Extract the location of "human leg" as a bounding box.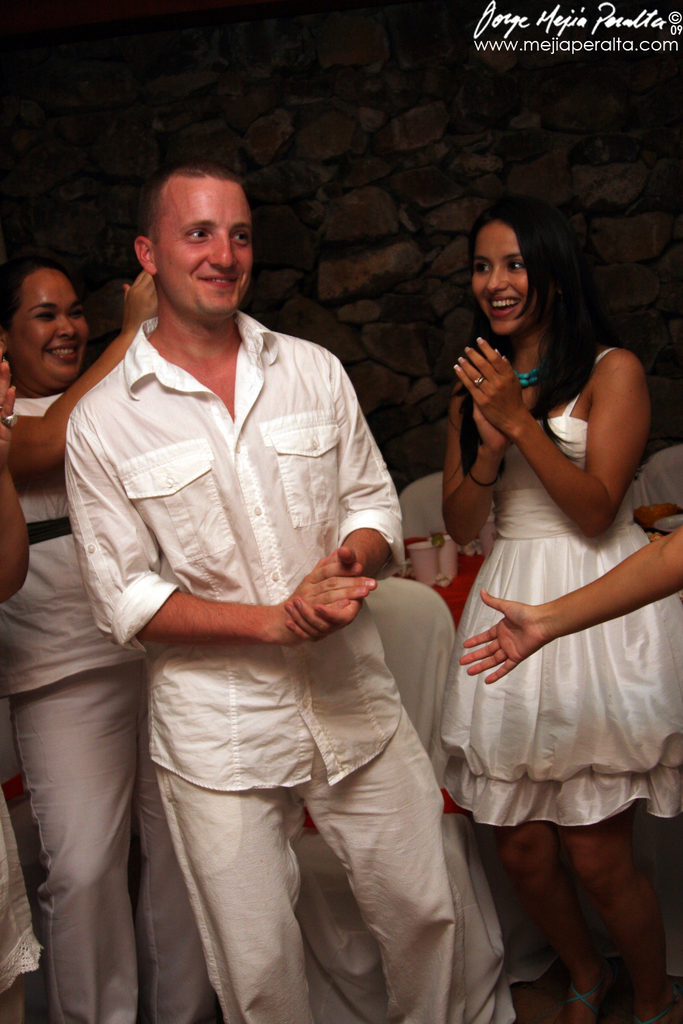
region(560, 550, 662, 1023).
